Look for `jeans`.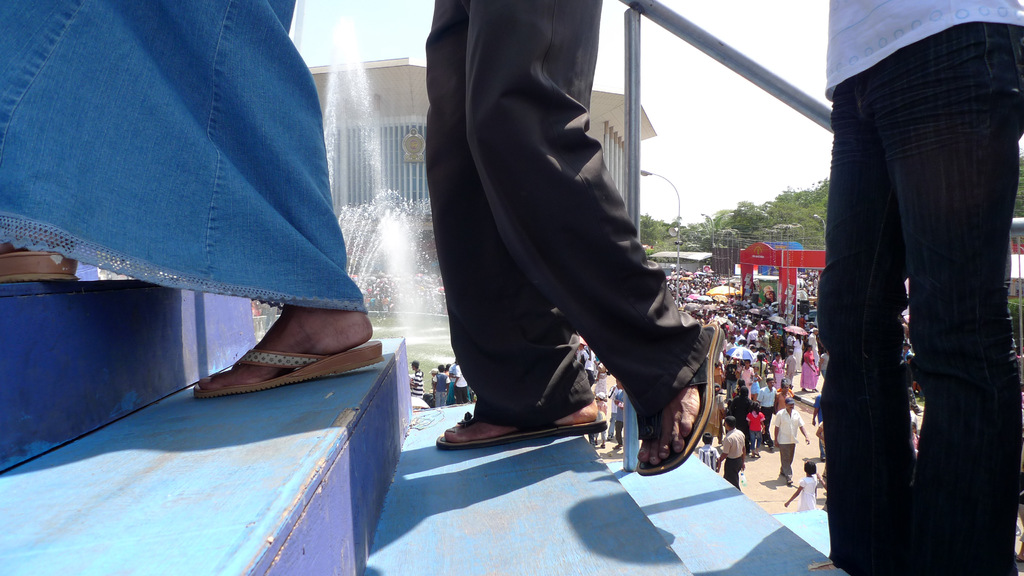
Found: crop(723, 459, 744, 492).
